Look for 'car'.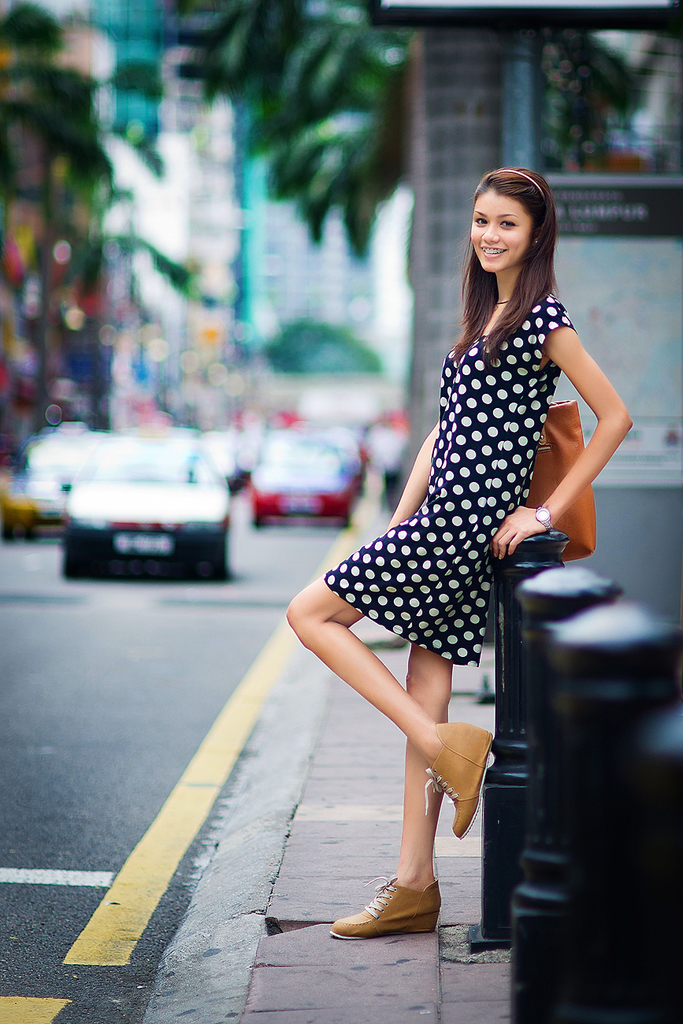
Found: box(247, 435, 362, 532).
